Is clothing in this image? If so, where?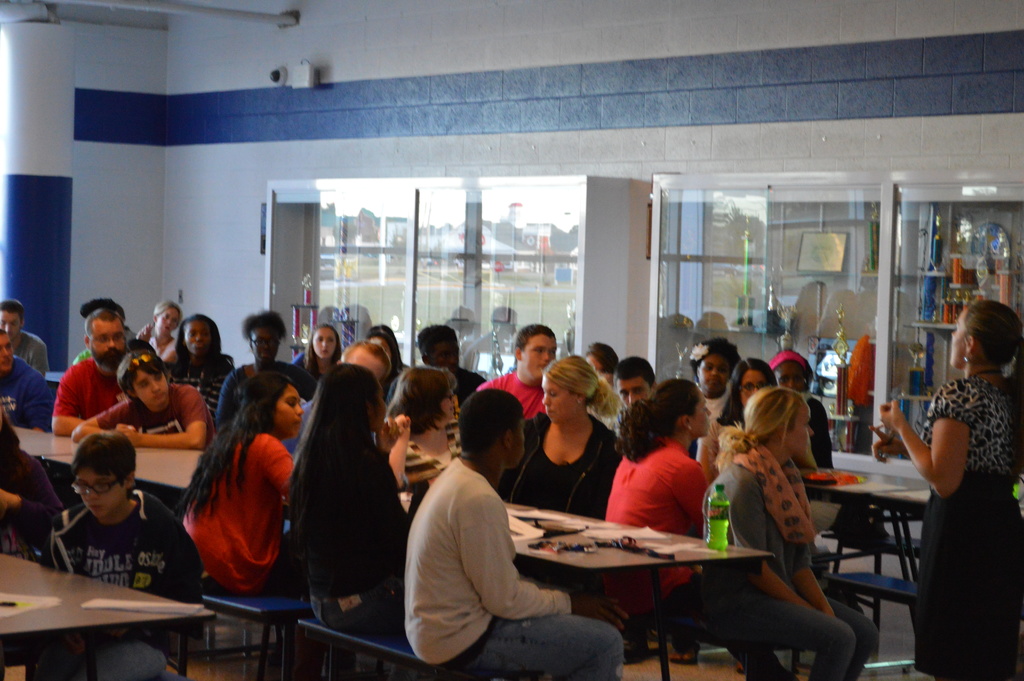
Yes, at 709, 389, 730, 430.
